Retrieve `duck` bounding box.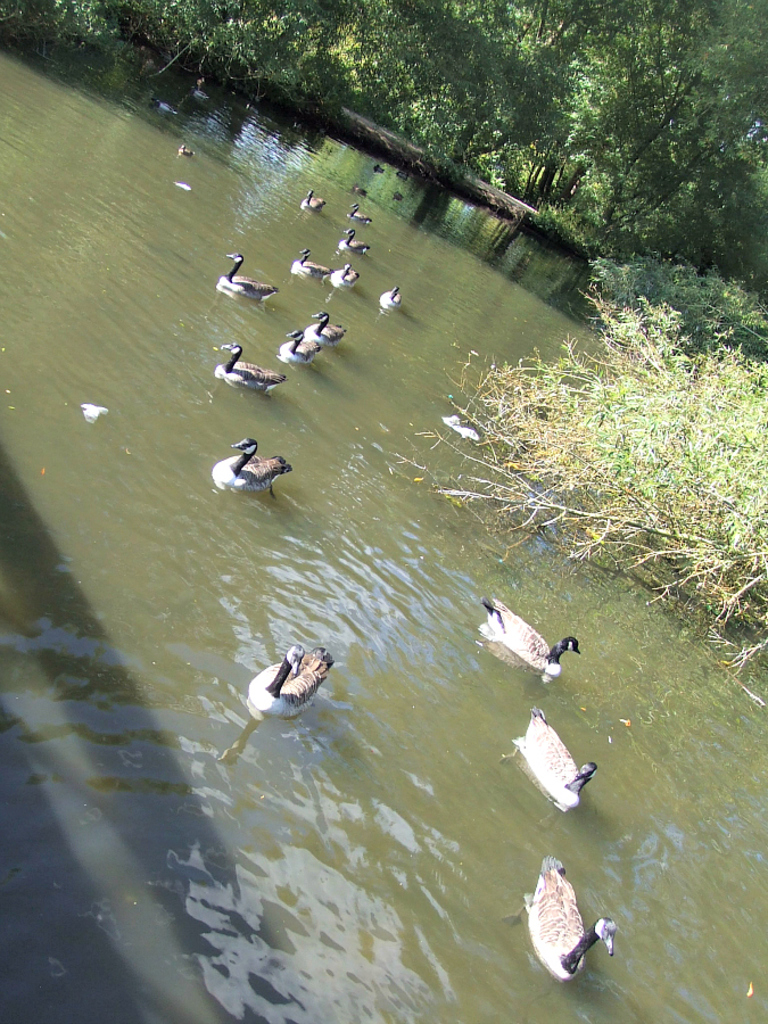
Bounding box: bbox=[515, 707, 602, 815].
